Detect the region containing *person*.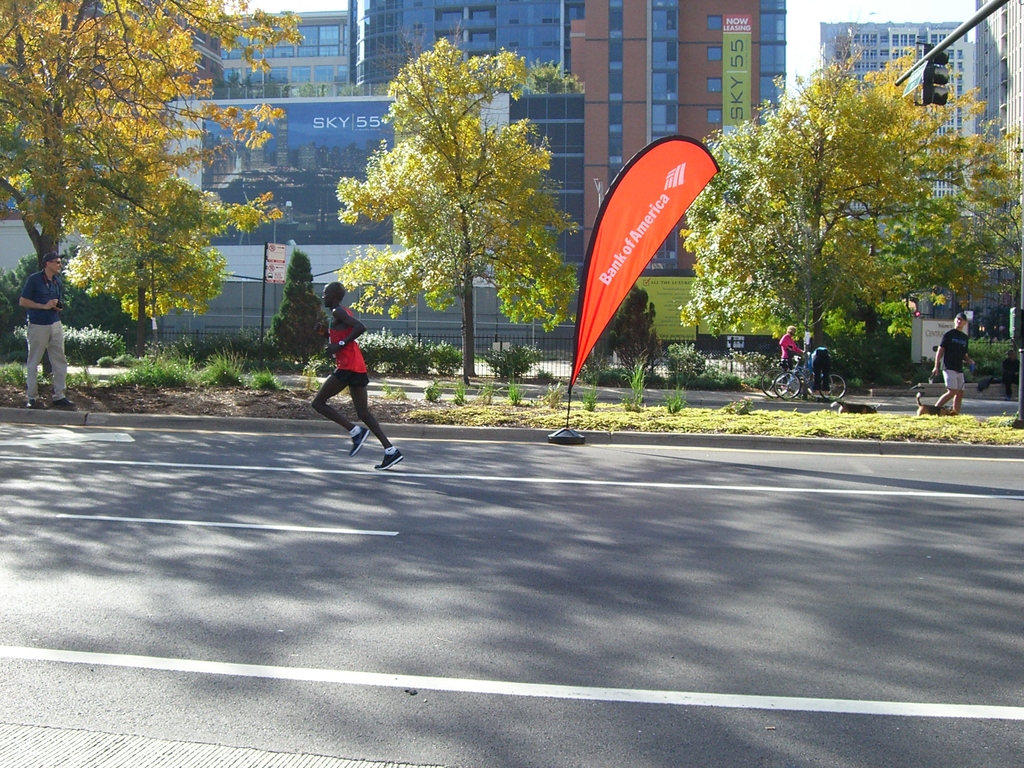
box(779, 320, 801, 371).
